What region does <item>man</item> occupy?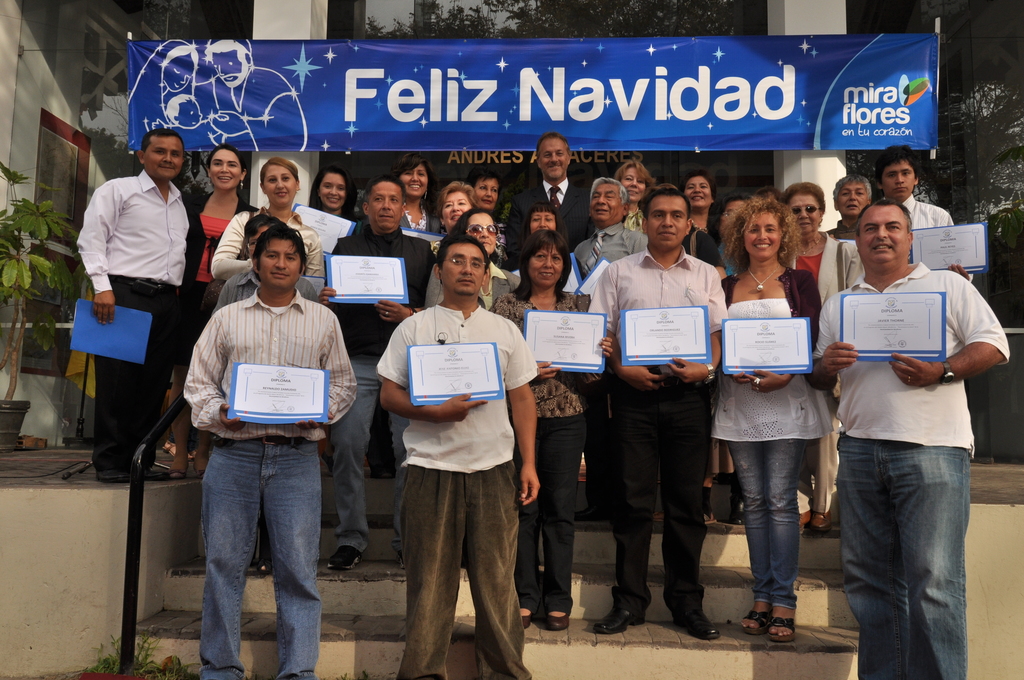
[x1=76, y1=127, x2=193, y2=485].
